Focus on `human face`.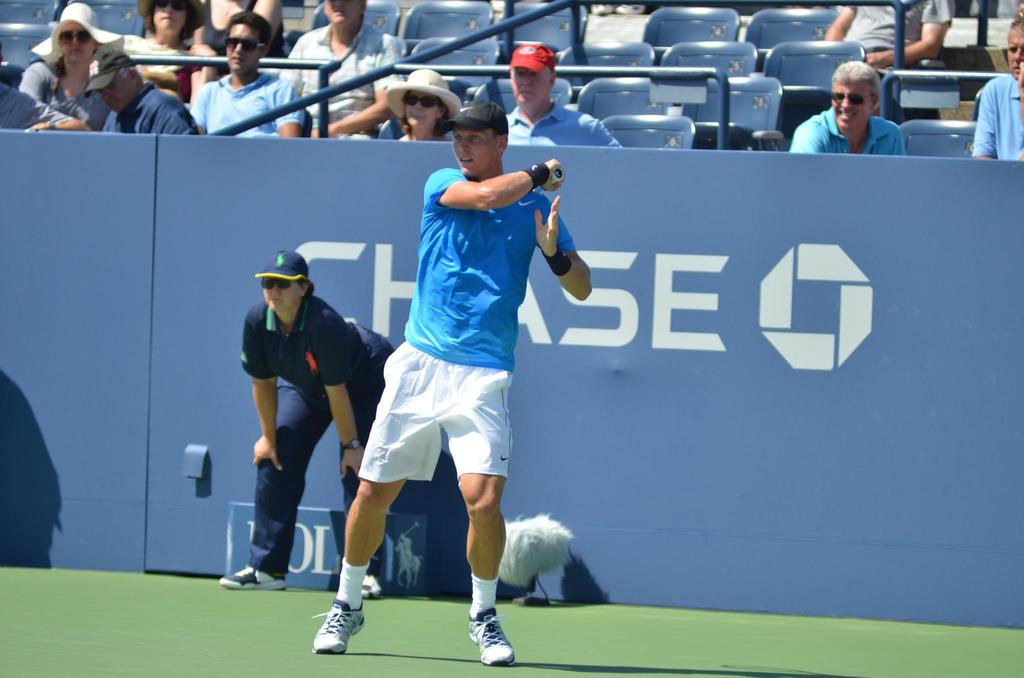
Focused at bbox(227, 18, 255, 76).
